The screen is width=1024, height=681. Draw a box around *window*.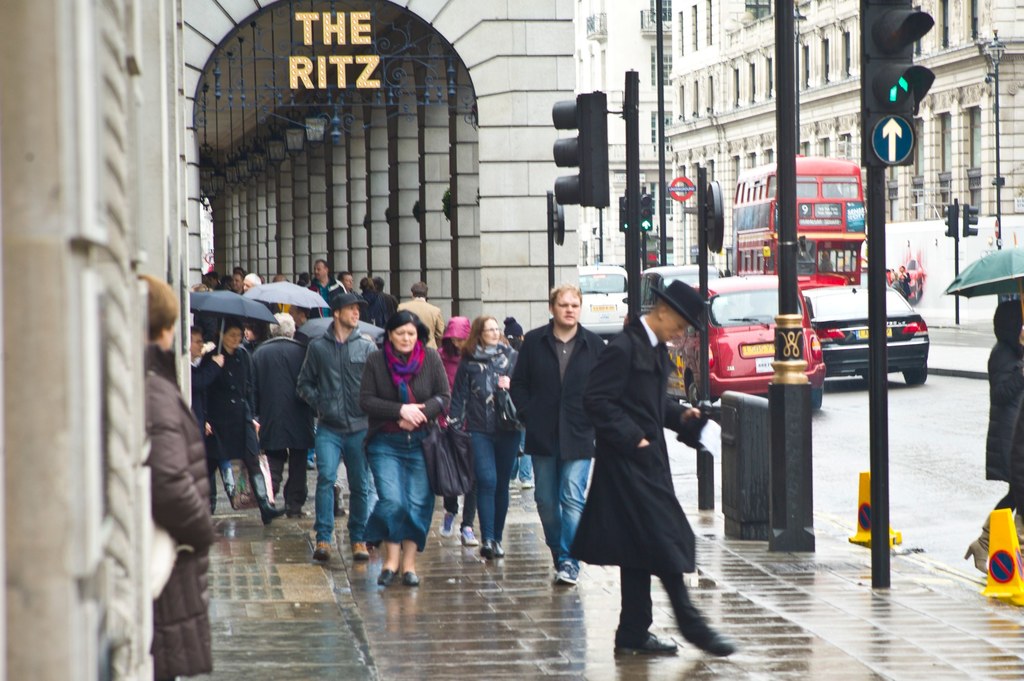
BBox(765, 60, 775, 102).
